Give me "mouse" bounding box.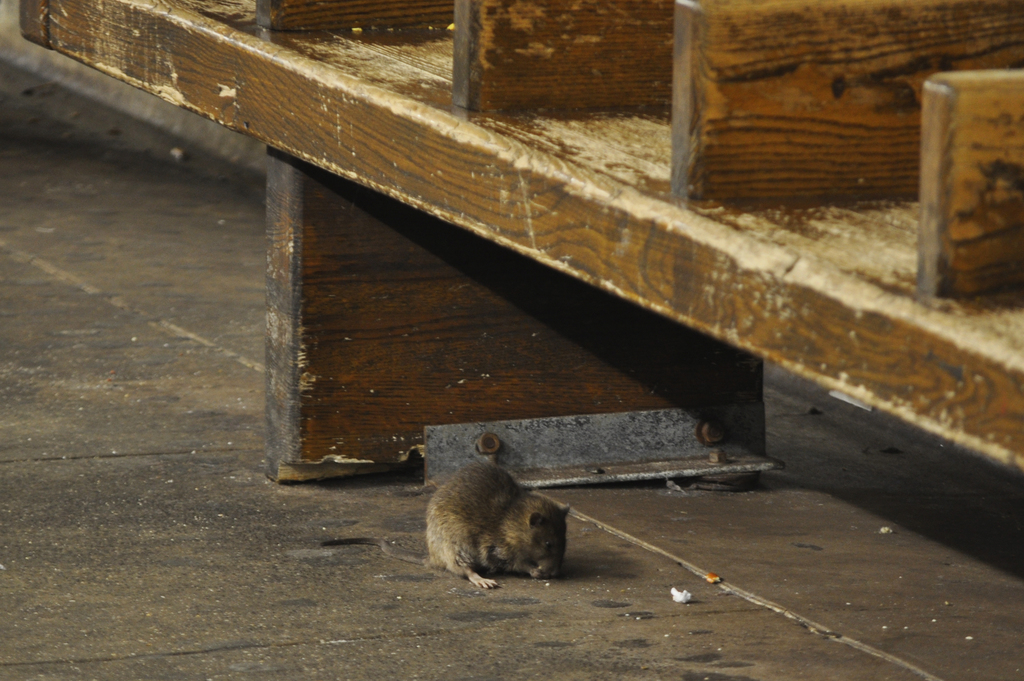
[422,457,588,589].
